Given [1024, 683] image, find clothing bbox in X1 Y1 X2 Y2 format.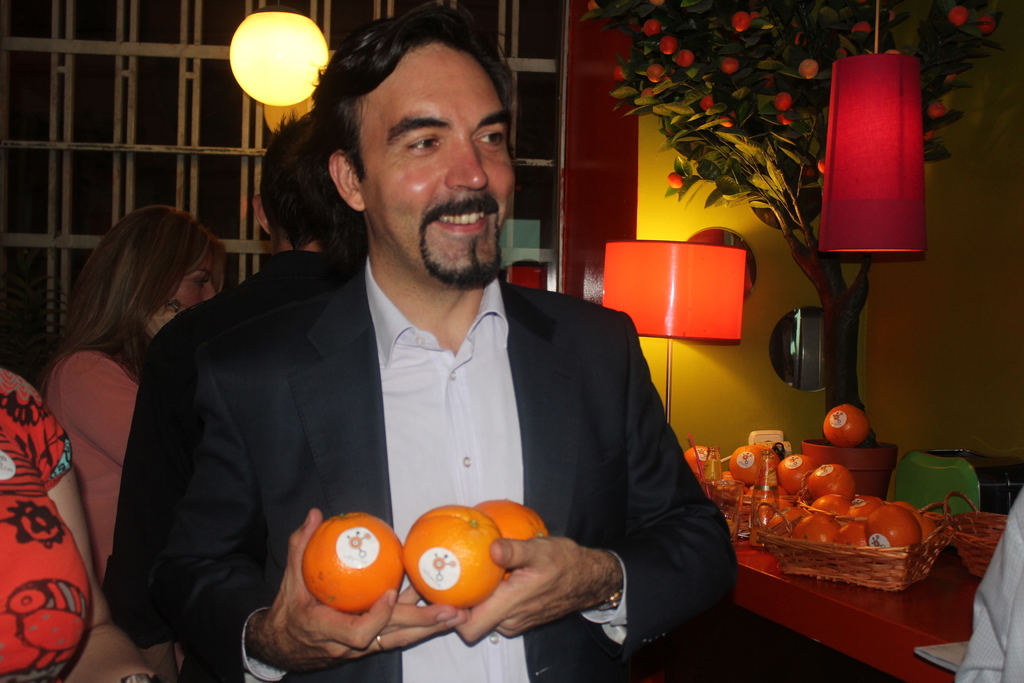
950 488 1023 682.
